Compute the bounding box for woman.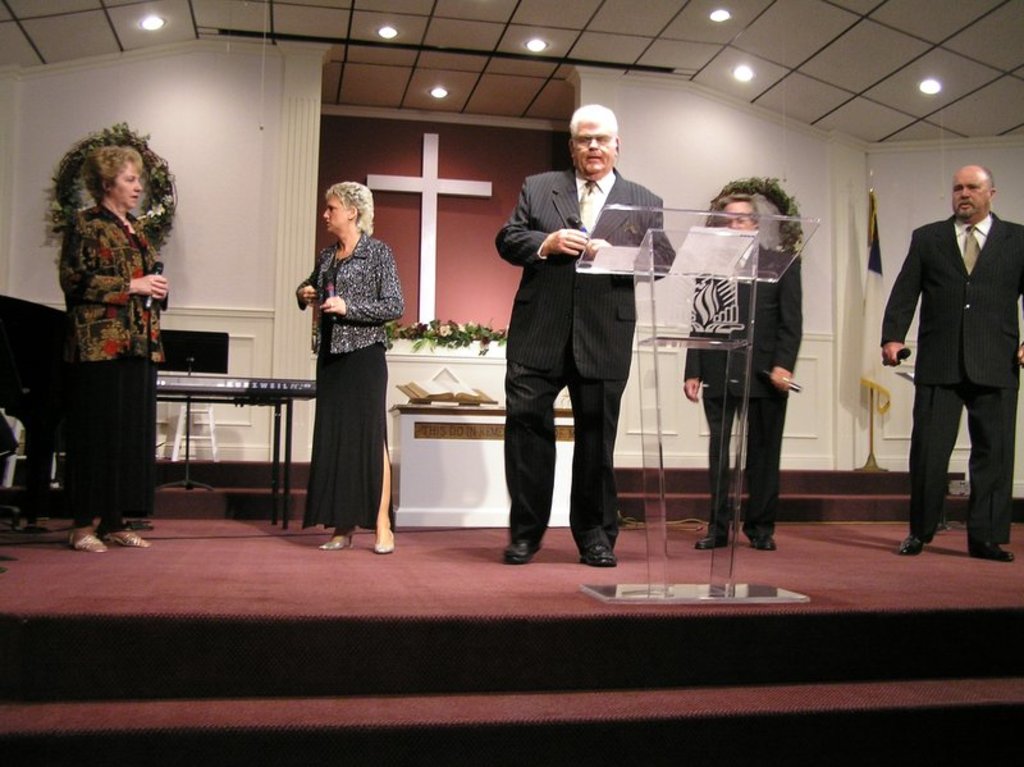
289:181:396:551.
